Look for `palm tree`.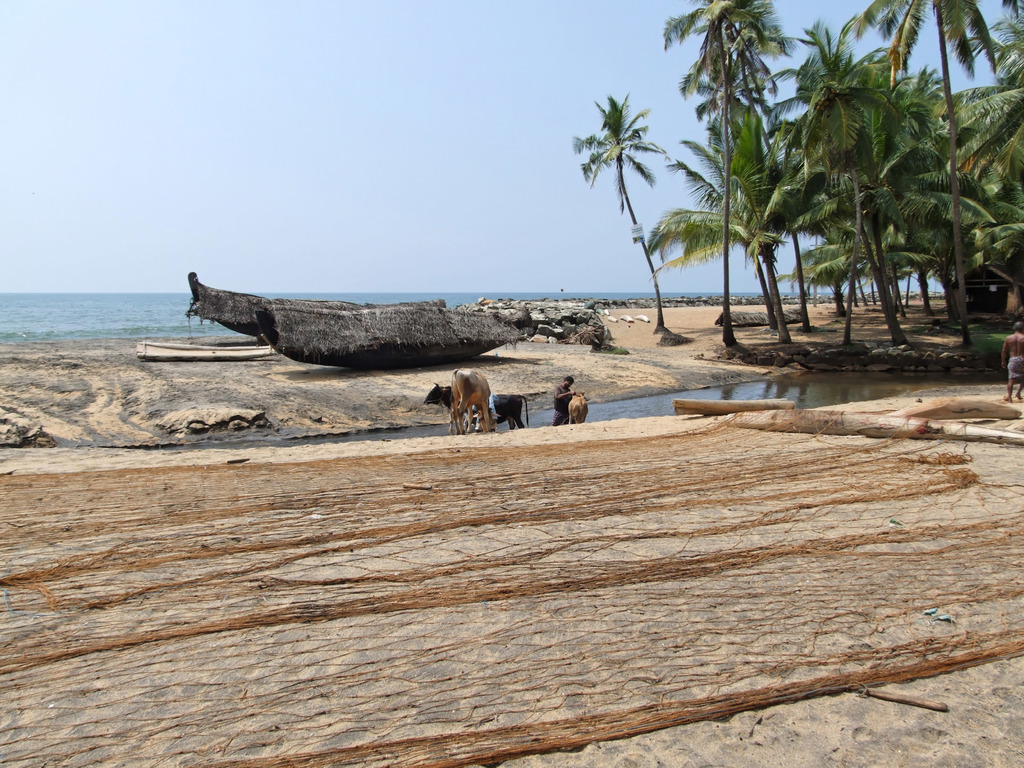
Found: left=766, top=148, right=845, bottom=355.
